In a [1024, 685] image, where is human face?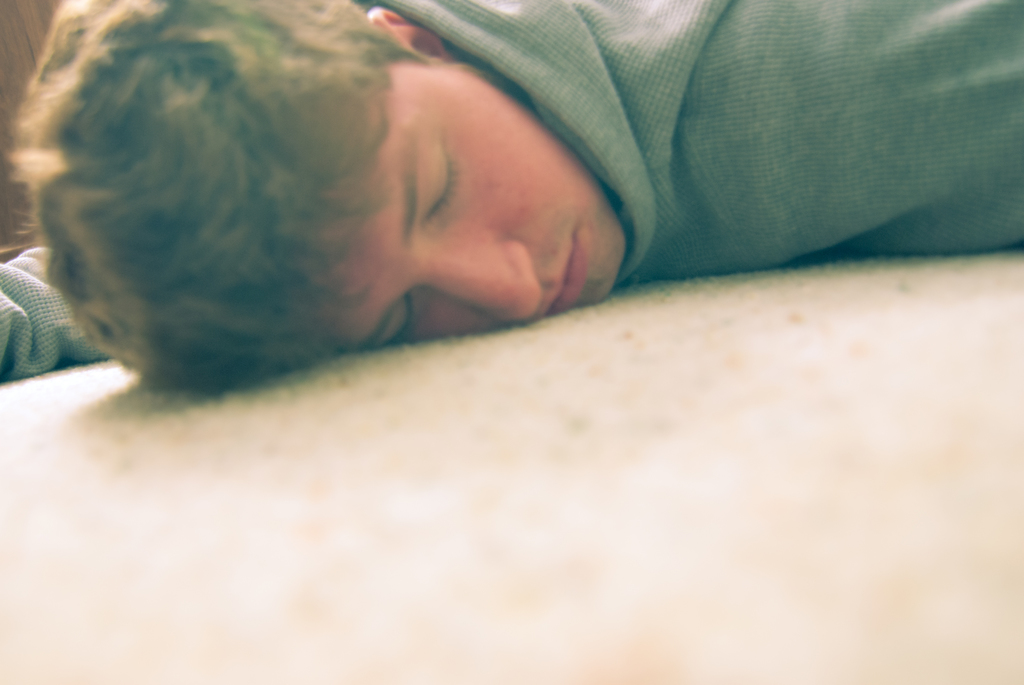
(305, 56, 624, 352).
